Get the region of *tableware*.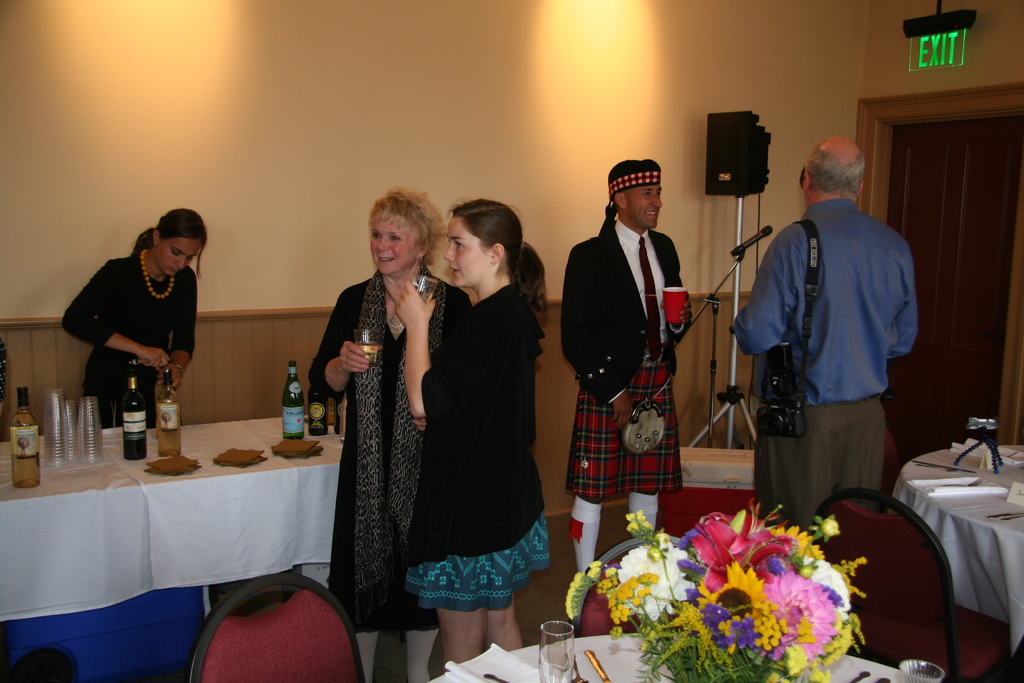
bbox=(355, 324, 384, 366).
